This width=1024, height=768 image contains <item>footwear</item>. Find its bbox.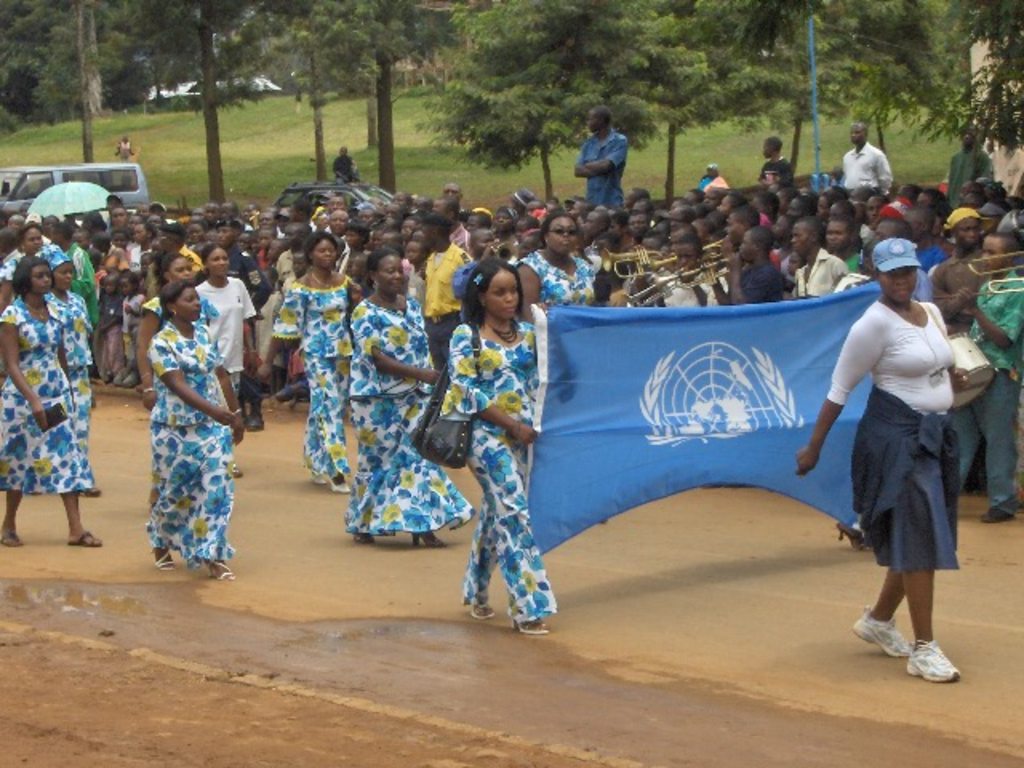
left=851, top=608, right=912, bottom=658.
